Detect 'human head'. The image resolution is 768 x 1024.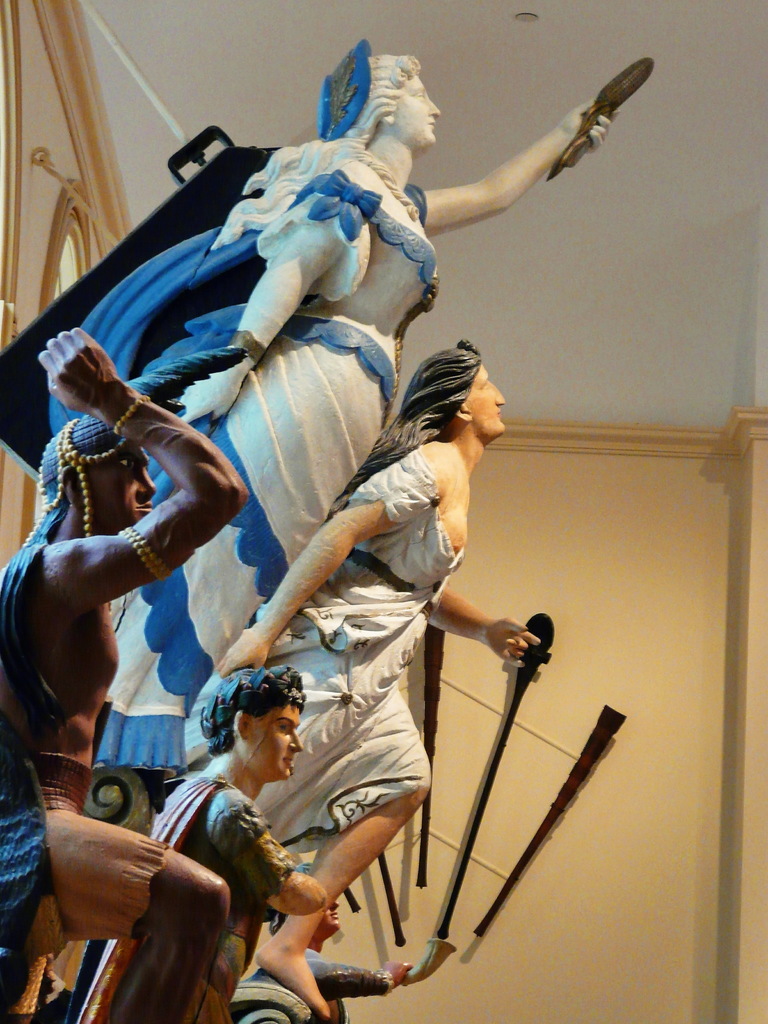
(x1=266, y1=854, x2=345, y2=945).
